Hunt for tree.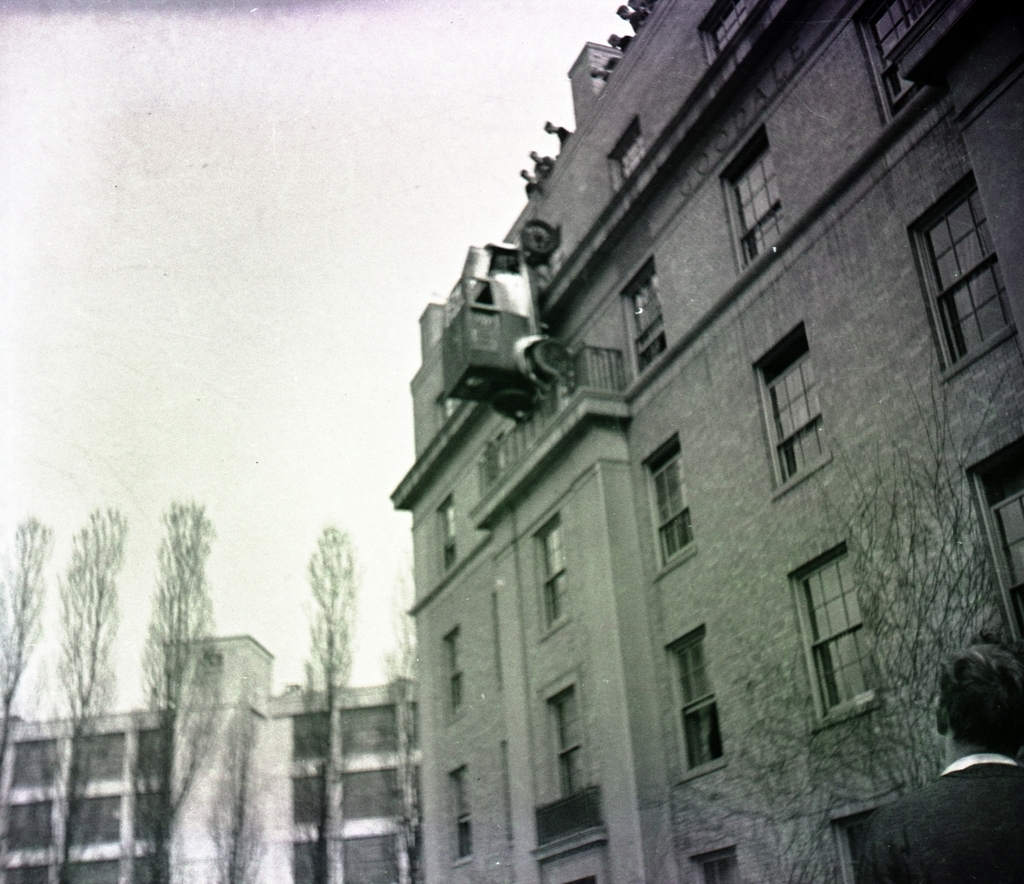
Hunted down at (x1=0, y1=510, x2=45, y2=788).
